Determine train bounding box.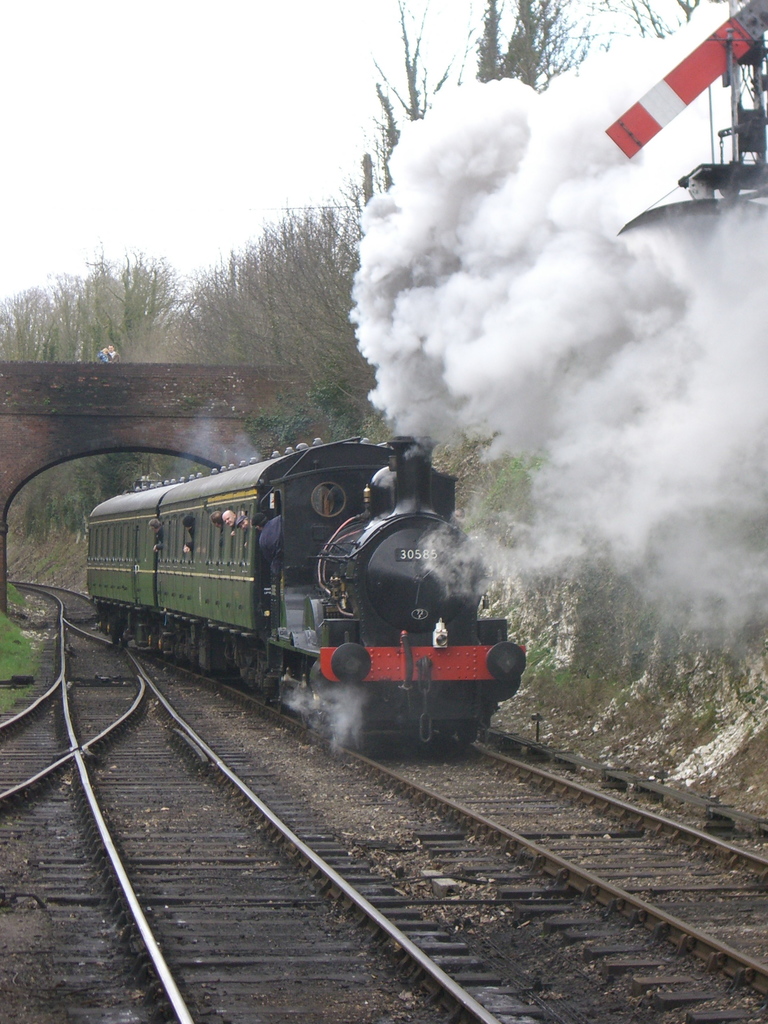
Determined: {"x1": 90, "y1": 440, "x2": 520, "y2": 748}.
